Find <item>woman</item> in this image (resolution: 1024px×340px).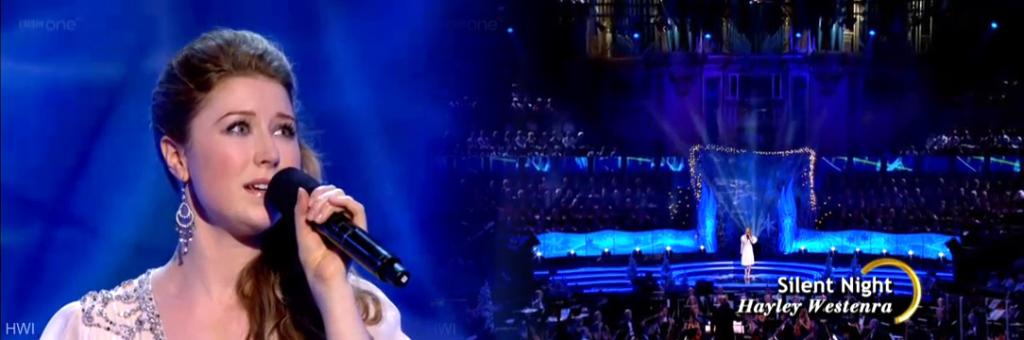
box(739, 229, 757, 280).
